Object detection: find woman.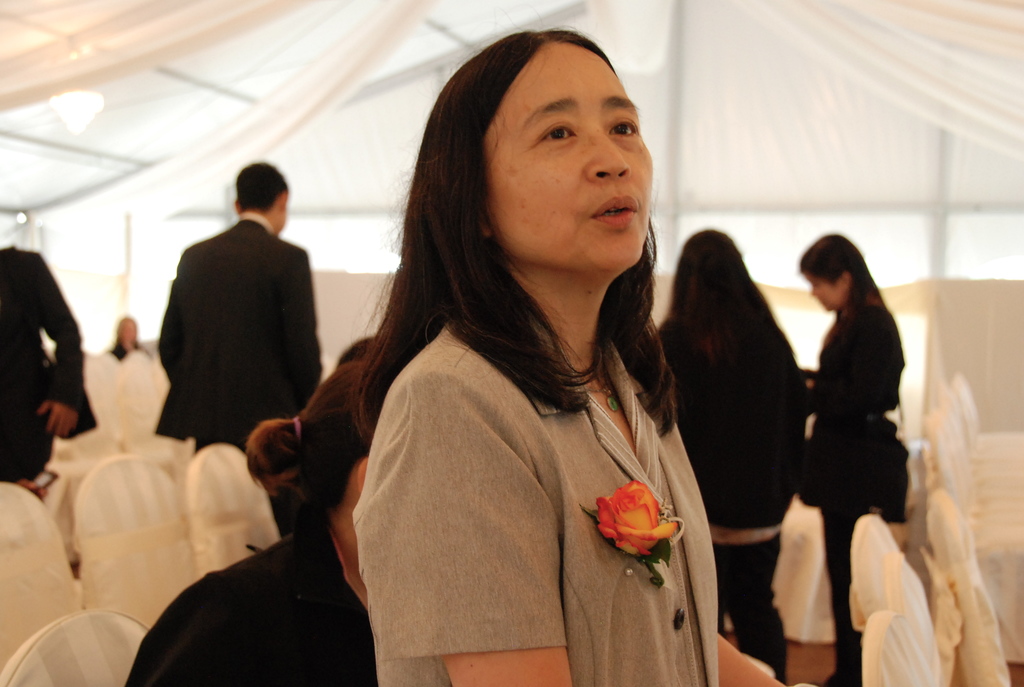
locate(125, 357, 381, 686).
